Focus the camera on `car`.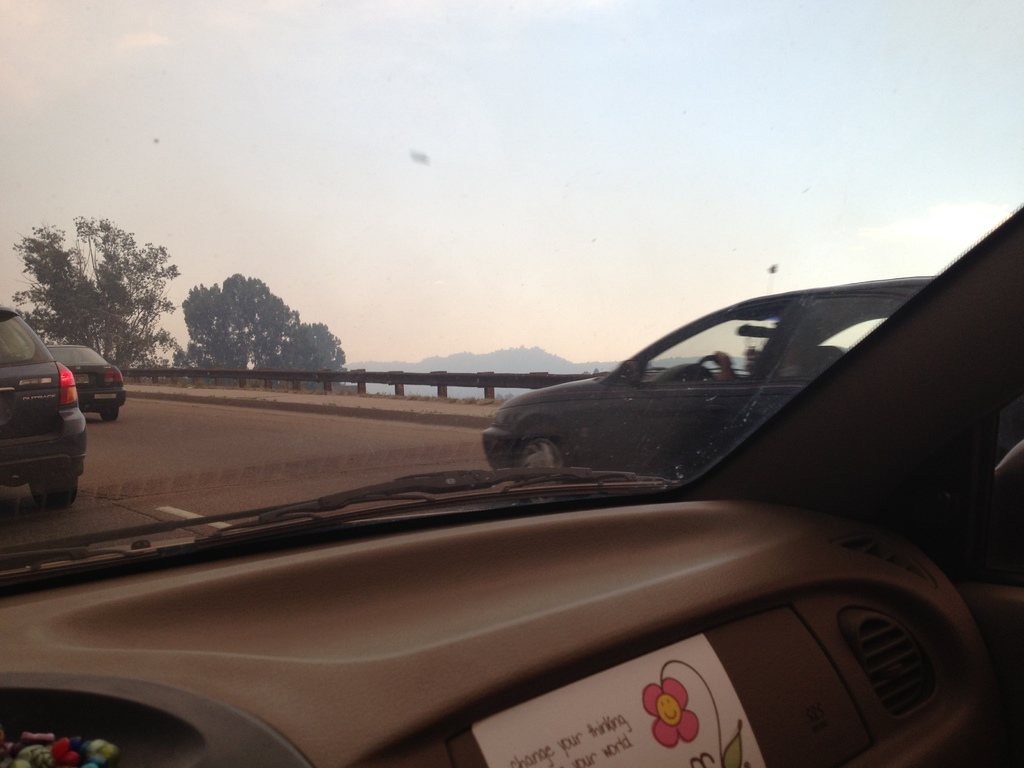
Focus region: 4:317:99:524.
